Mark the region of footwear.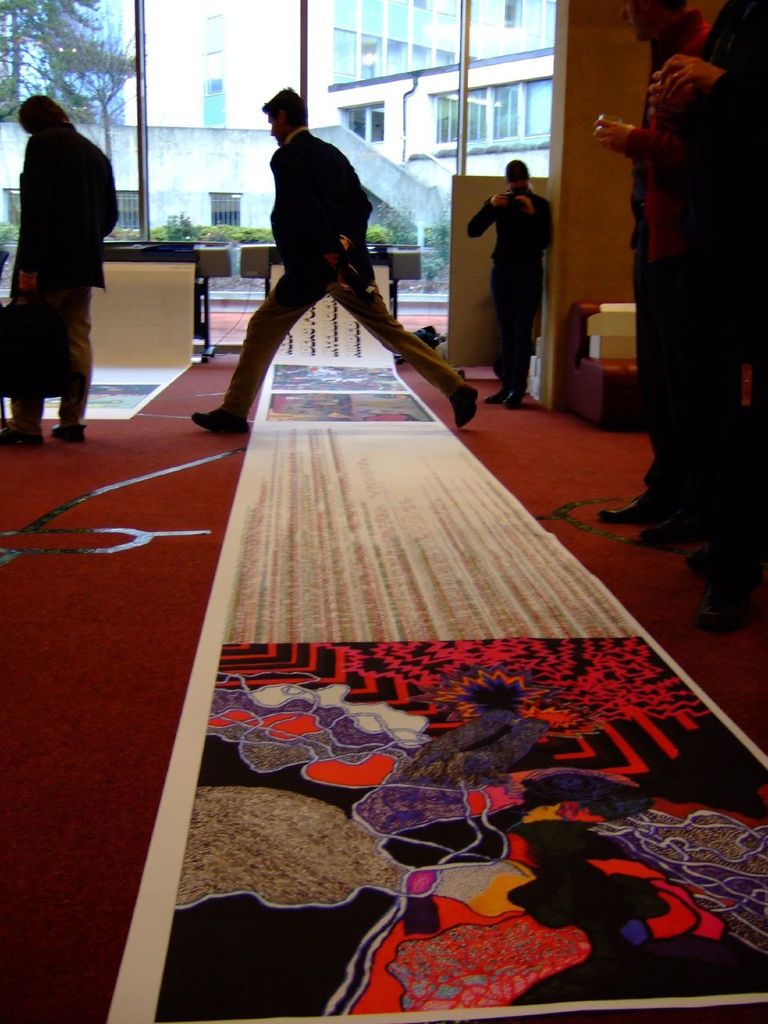
Region: region(191, 403, 247, 432).
